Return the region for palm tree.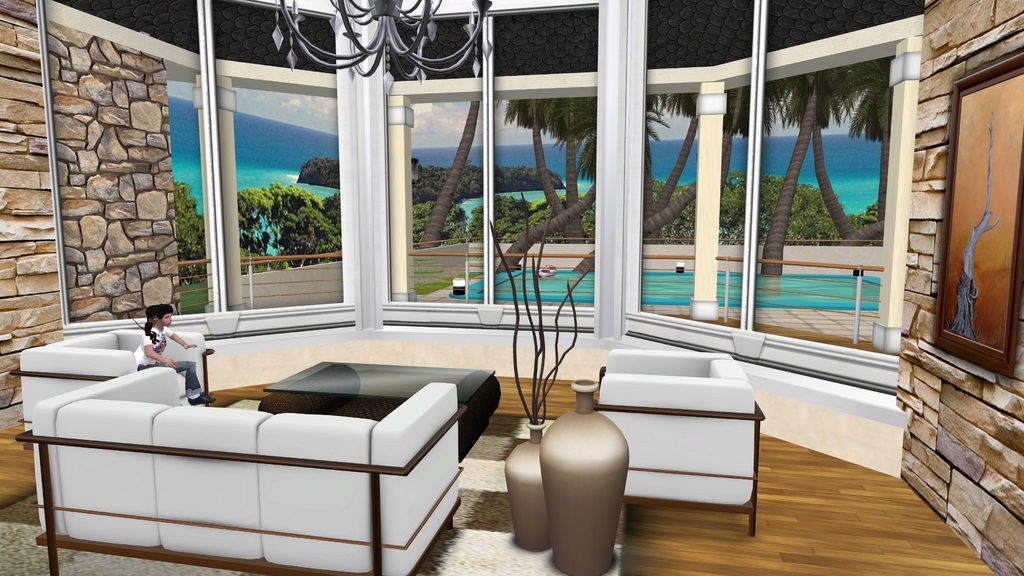
detection(492, 90, 611, 247).
